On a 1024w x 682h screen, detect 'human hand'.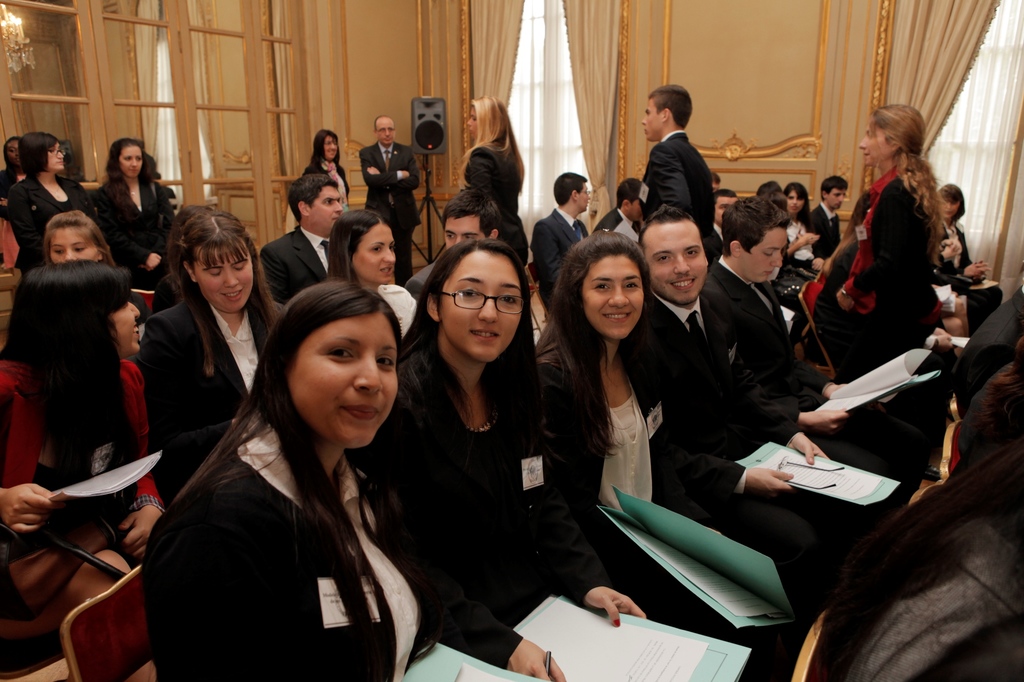
x1=401 y1=171 x2=410 y2=178.
